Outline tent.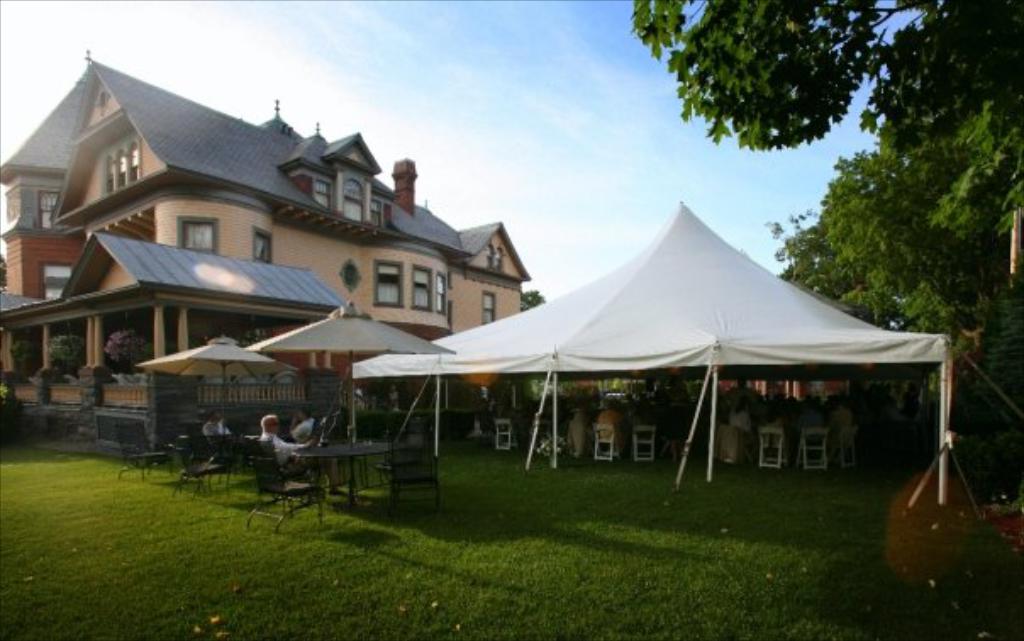
Outline: region(449, 197, 936, 505).
